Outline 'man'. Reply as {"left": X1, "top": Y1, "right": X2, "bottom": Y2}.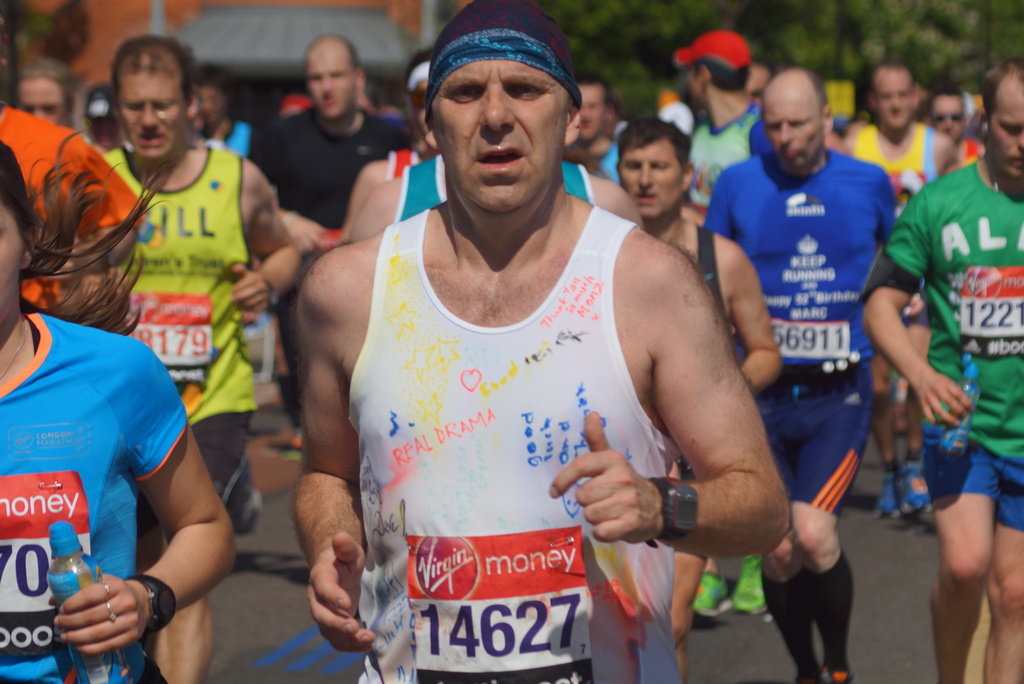
{"left": 250, "top": 34, "right": 878, "bottom": 676}.
